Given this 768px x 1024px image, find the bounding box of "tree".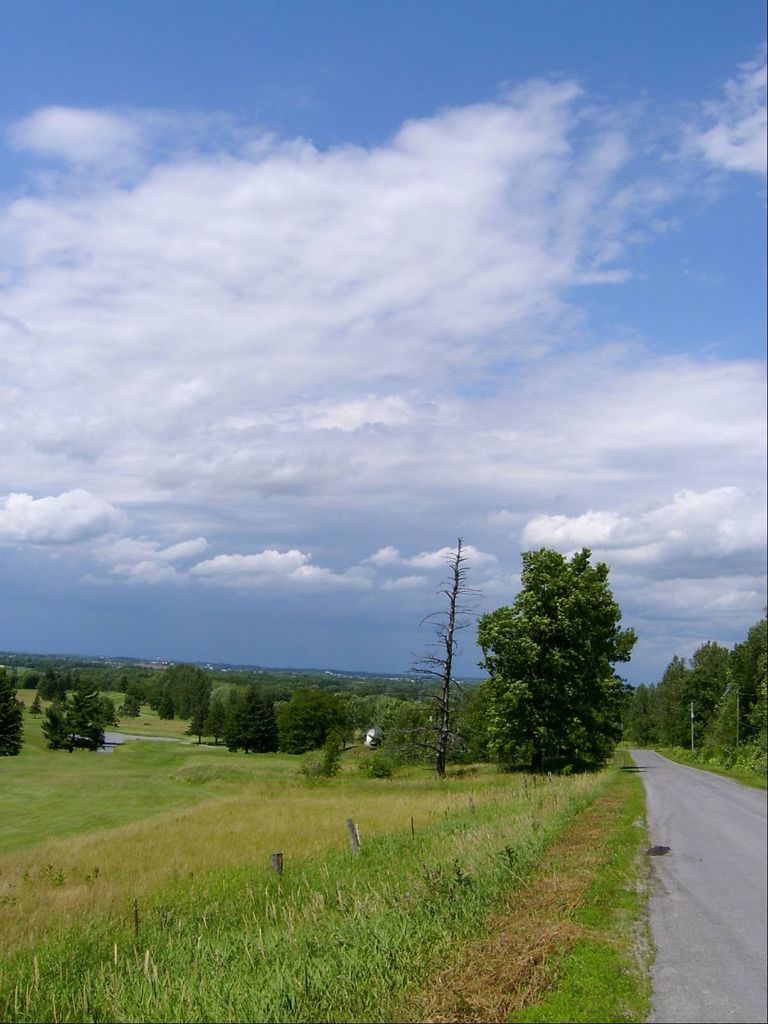
266,703,280,748.
